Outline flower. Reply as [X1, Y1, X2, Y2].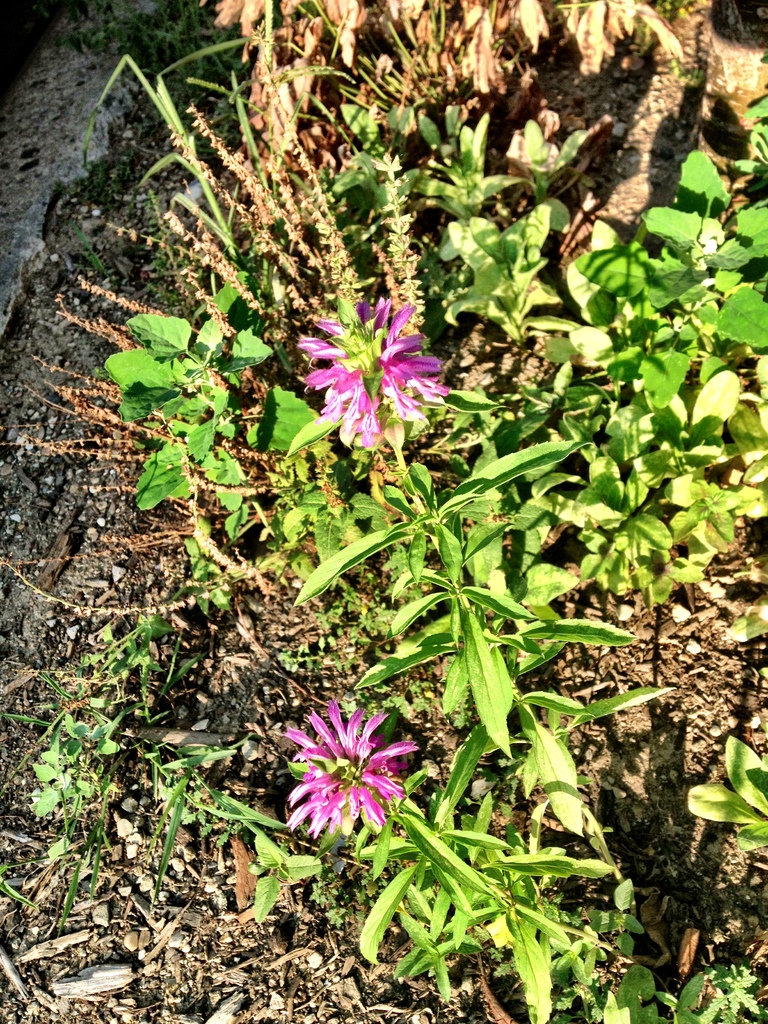
[289, 293, 444, 447].
